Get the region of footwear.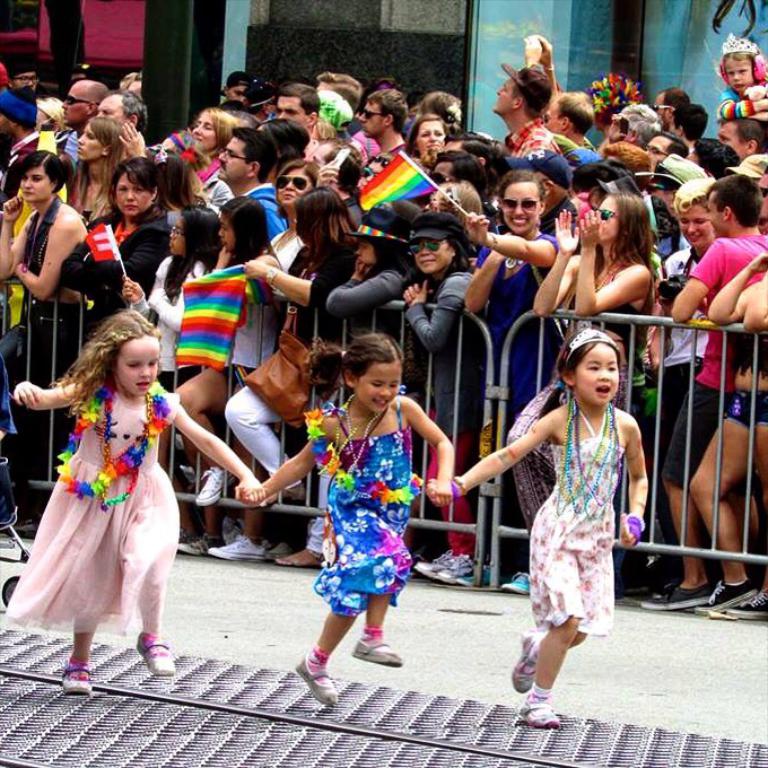
(265, 539, 295, 562).
